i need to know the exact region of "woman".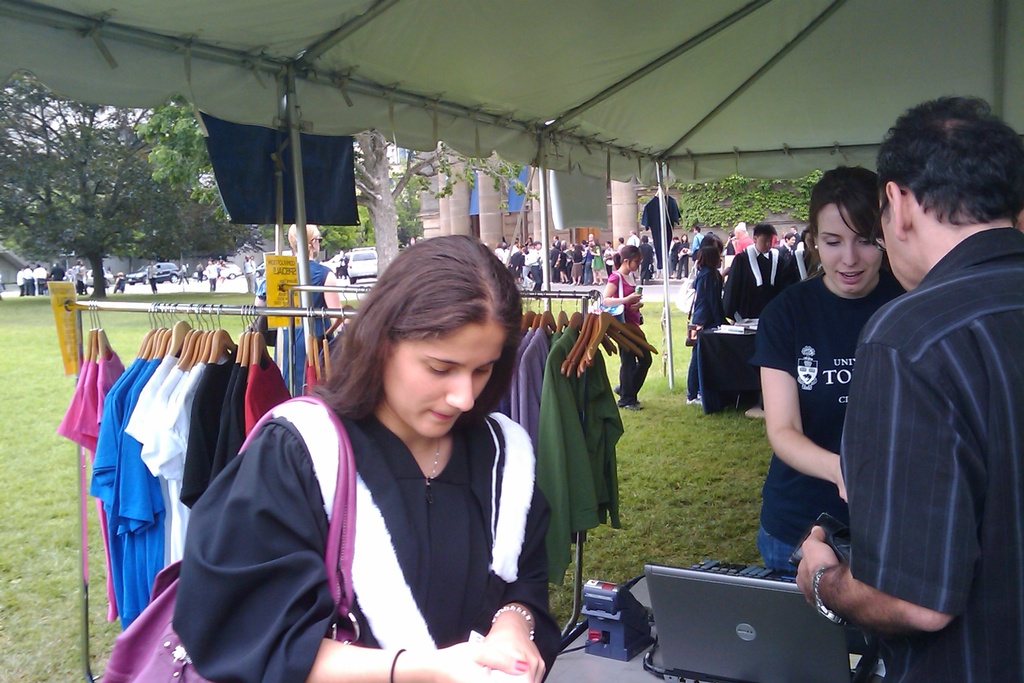
Region: [684, 246, 732, 411].
